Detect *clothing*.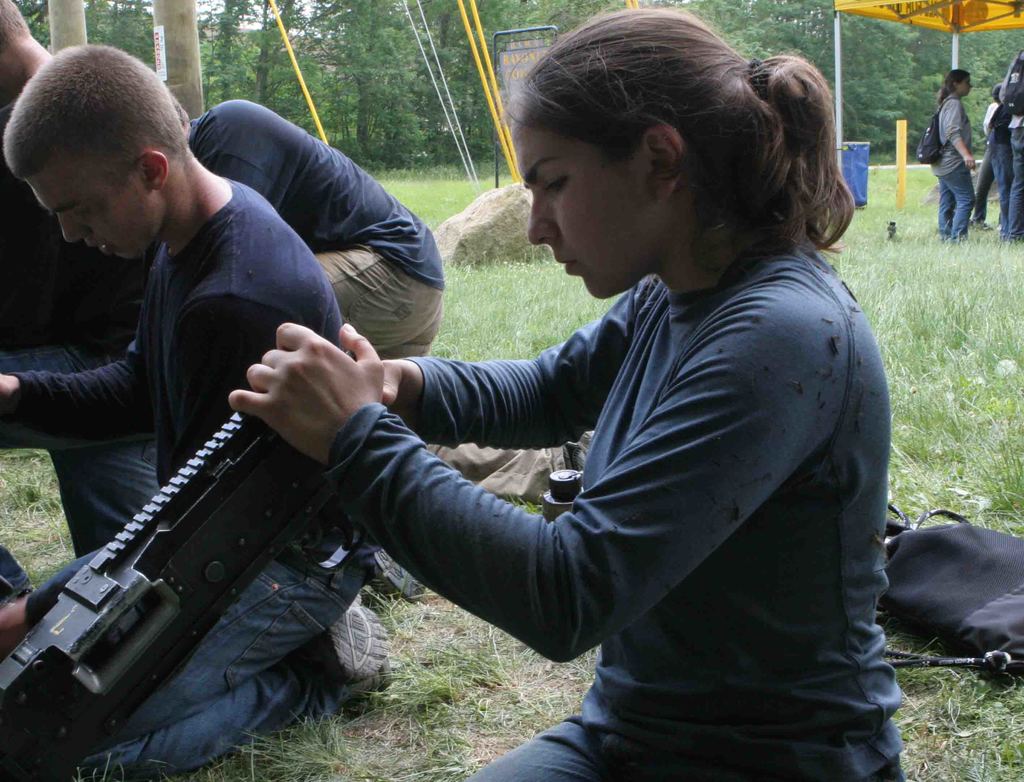
Detected at (410, 156, 924, 767).
